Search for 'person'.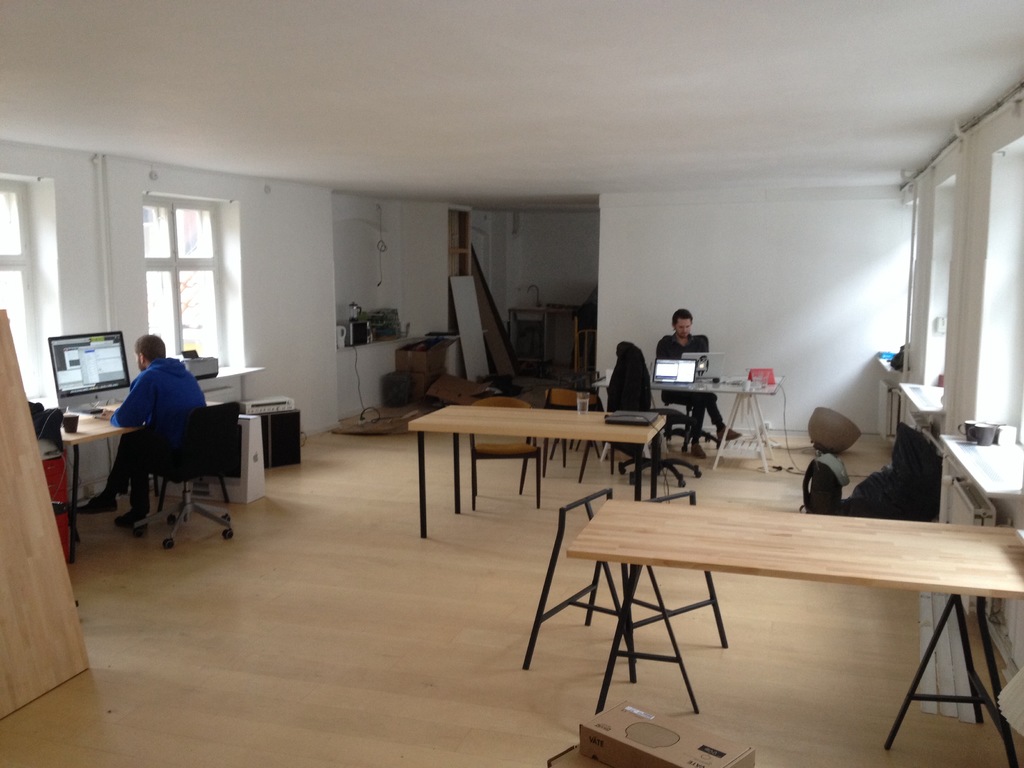
Found at 607/339/672/458.
